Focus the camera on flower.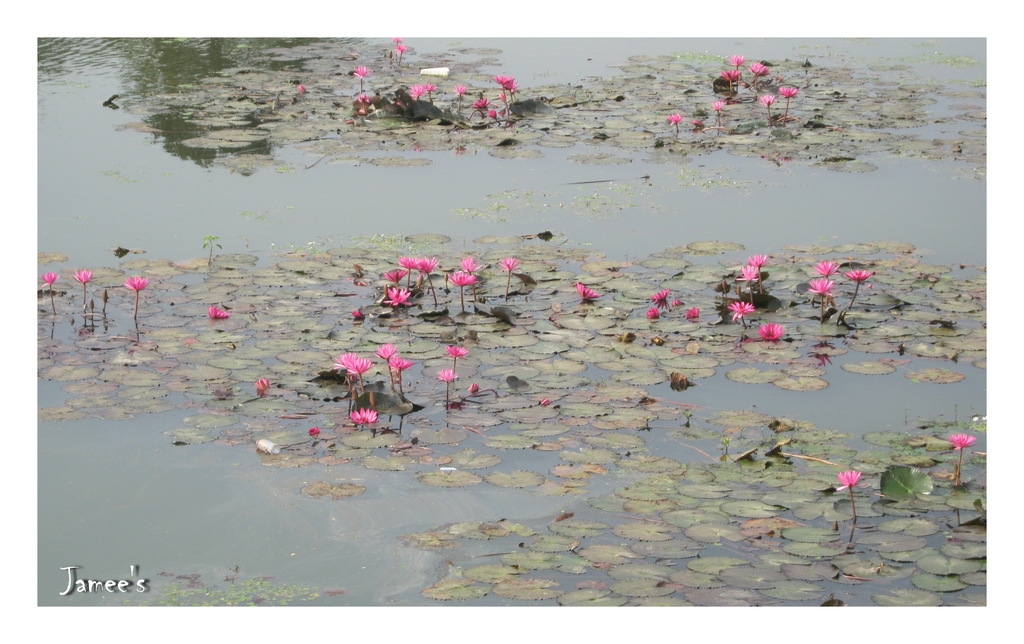
Focus region: box=[470, 97, 492, 111].
